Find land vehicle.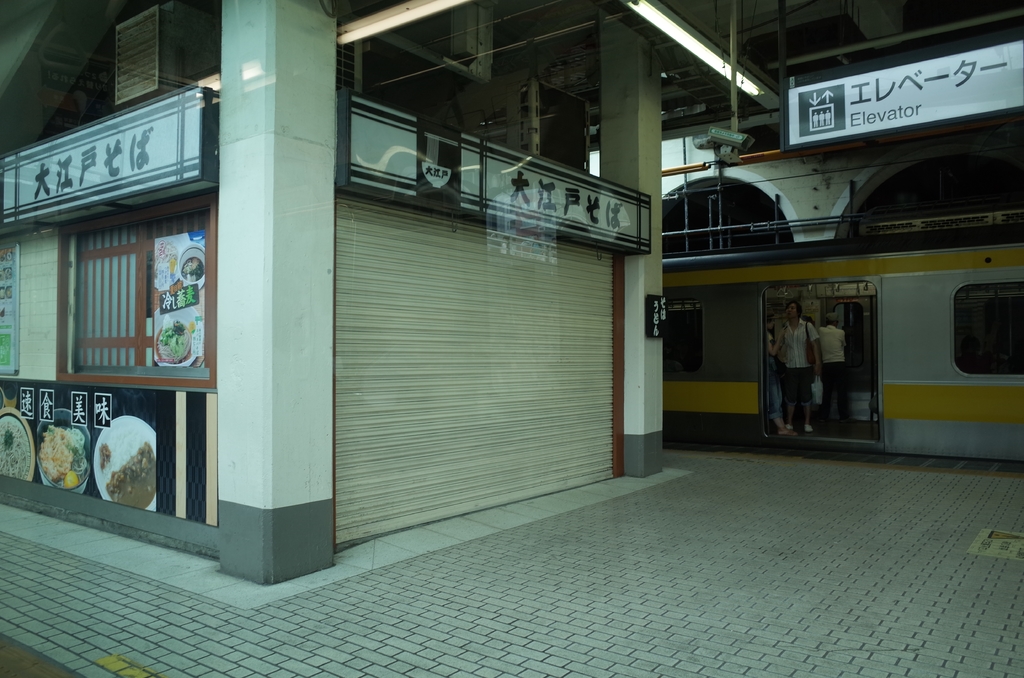
(662,223,1023,462).
